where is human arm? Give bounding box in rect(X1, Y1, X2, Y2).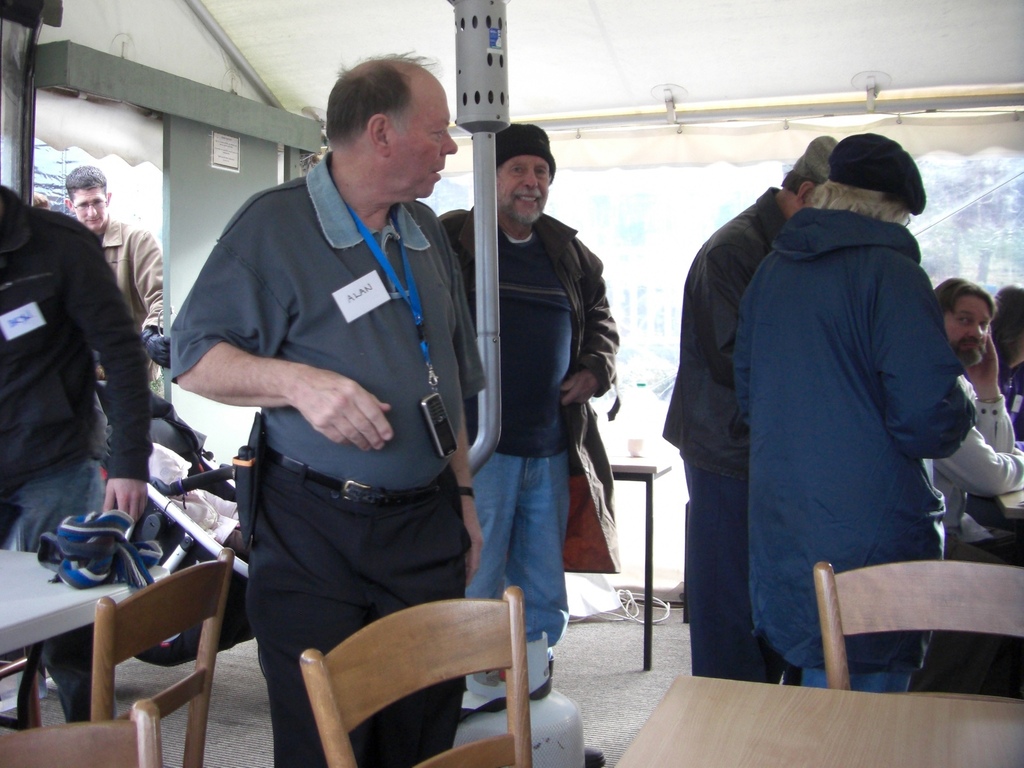
rect(876, 253, 981, 475).
